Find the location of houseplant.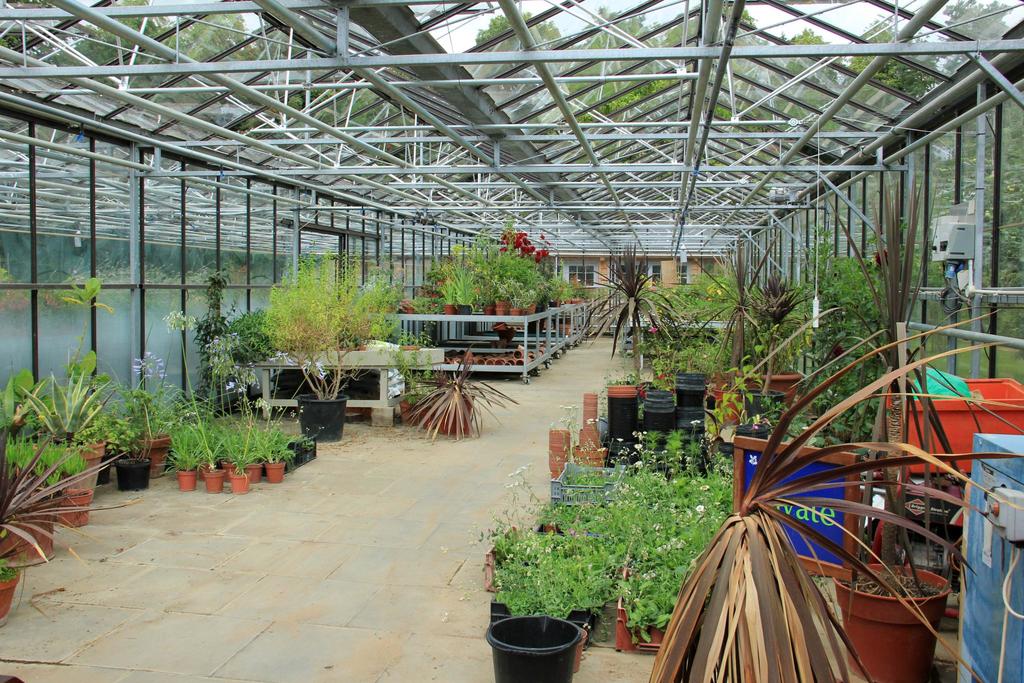
Location: box=[742, 272, 820, 408].
